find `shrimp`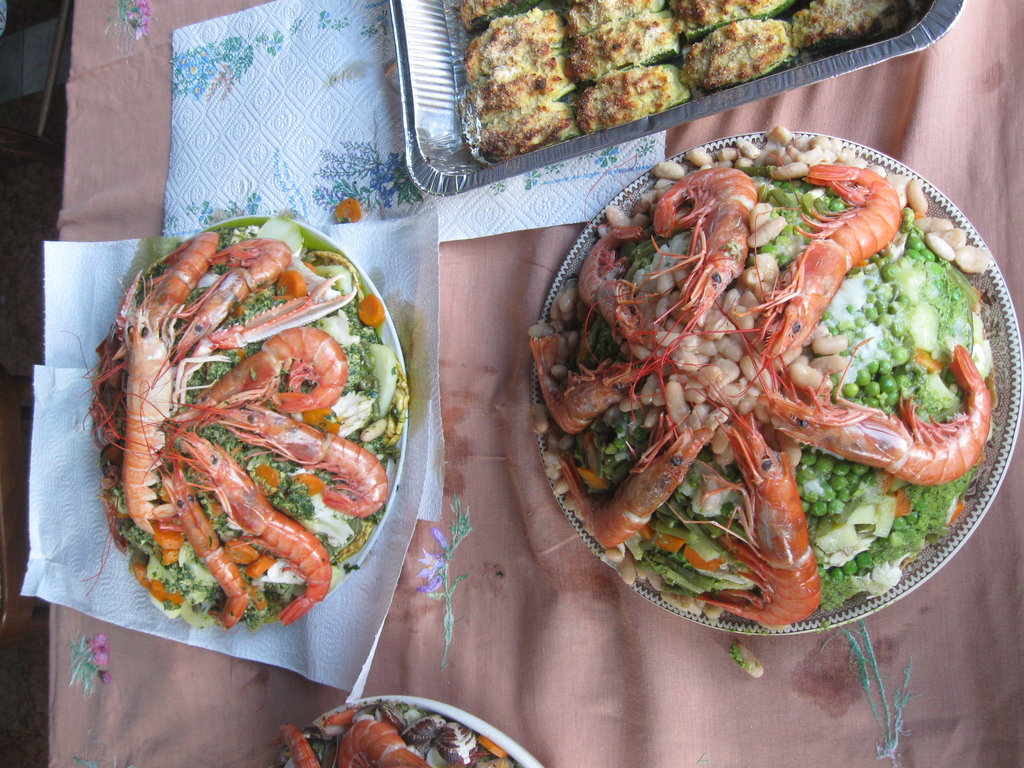
<box>659,168,756,346</box>
